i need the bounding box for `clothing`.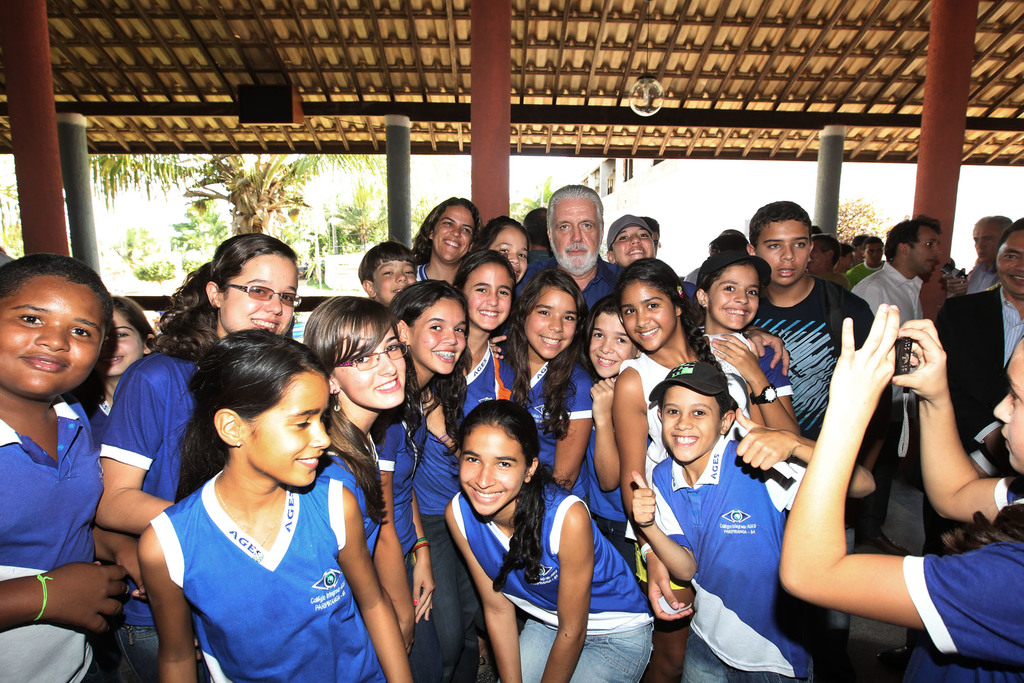
Here it is: x1=415 y1=265 x2=429 y2=283.
